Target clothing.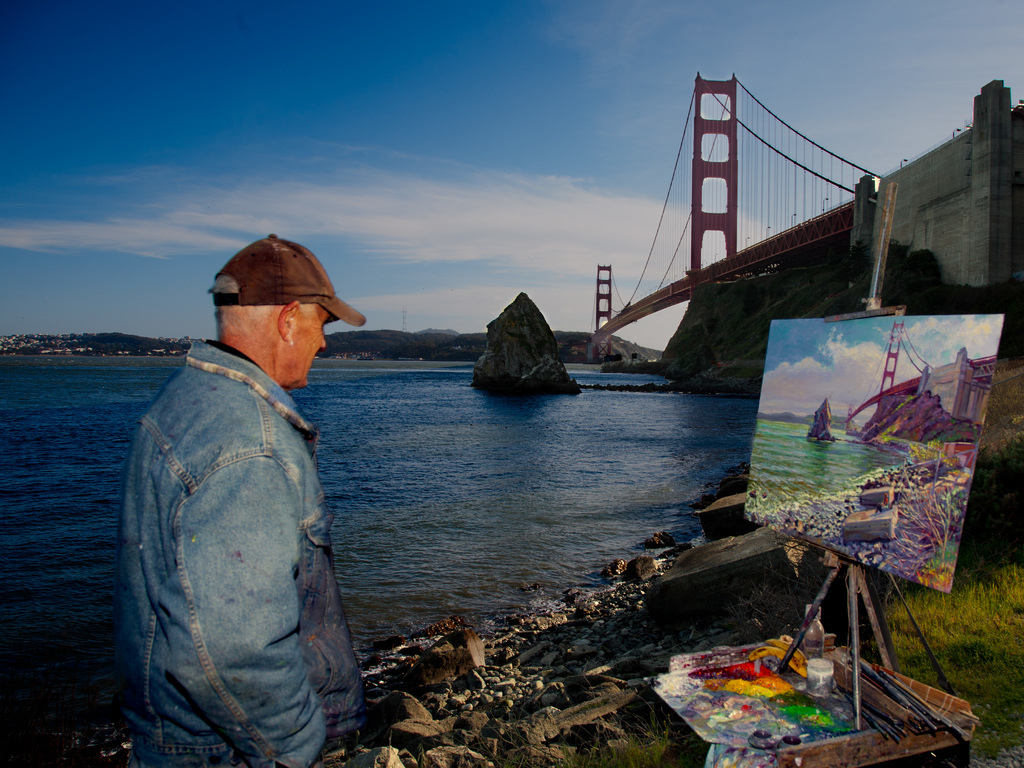
Target region: crop(107, 300, 378, 746).
